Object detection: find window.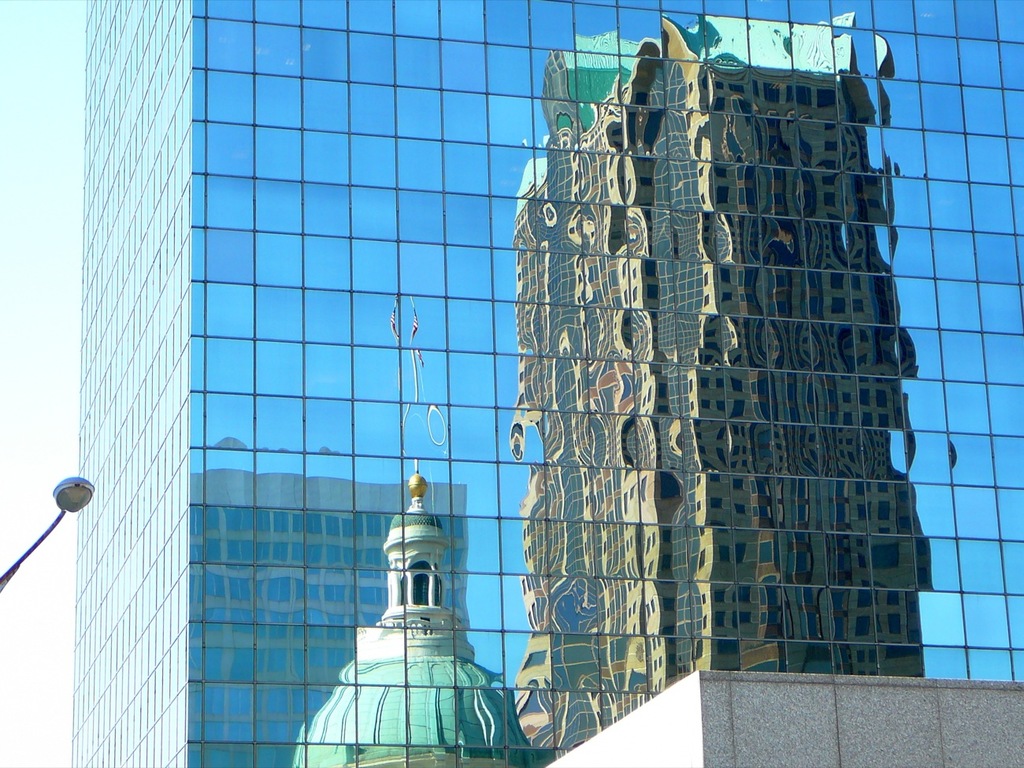
<region>466, 31, 937, 697</region>.
